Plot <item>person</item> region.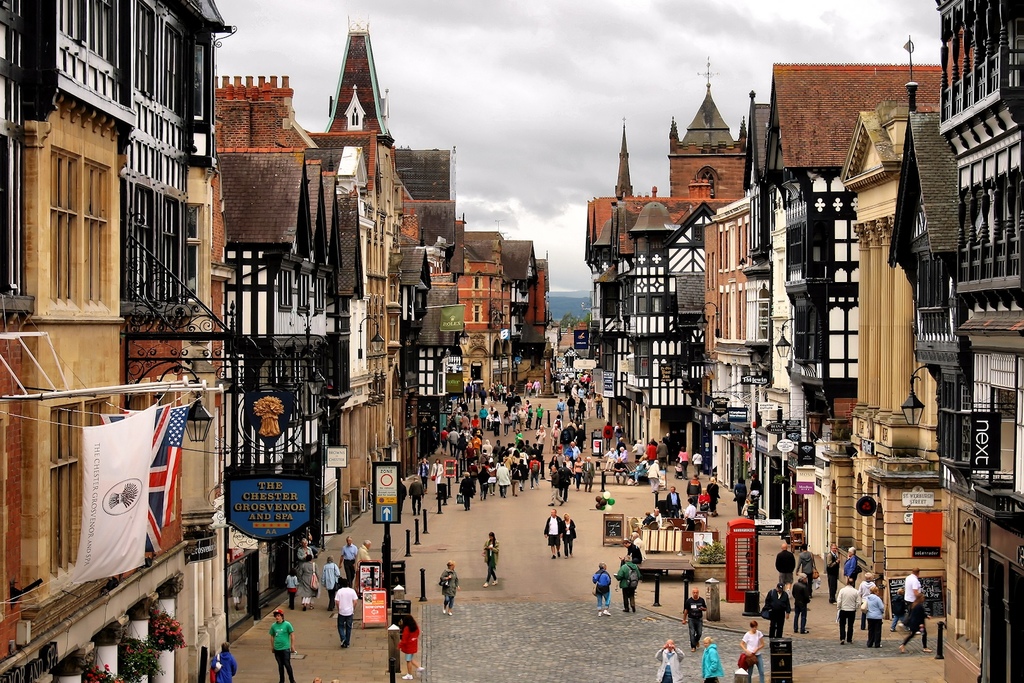
Plotted at (350, 541, 371, 573).
